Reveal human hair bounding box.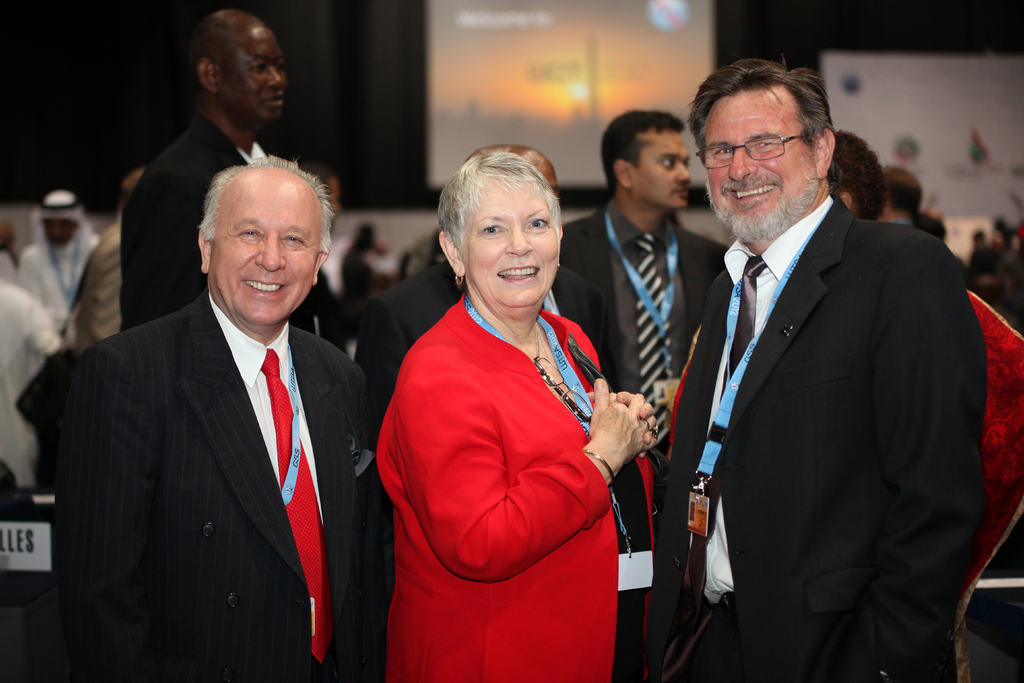
Revealed: [left=694, top=60, right=847, bottom=188].
